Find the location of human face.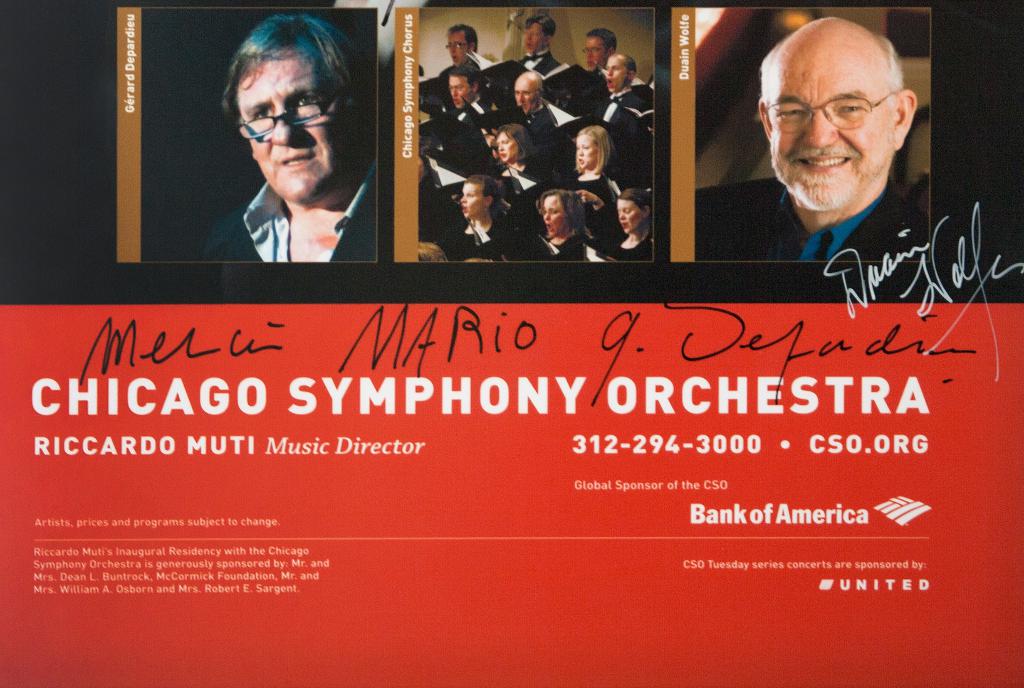
Location: (x1=445, y1=31, x2=470, y2=63).
